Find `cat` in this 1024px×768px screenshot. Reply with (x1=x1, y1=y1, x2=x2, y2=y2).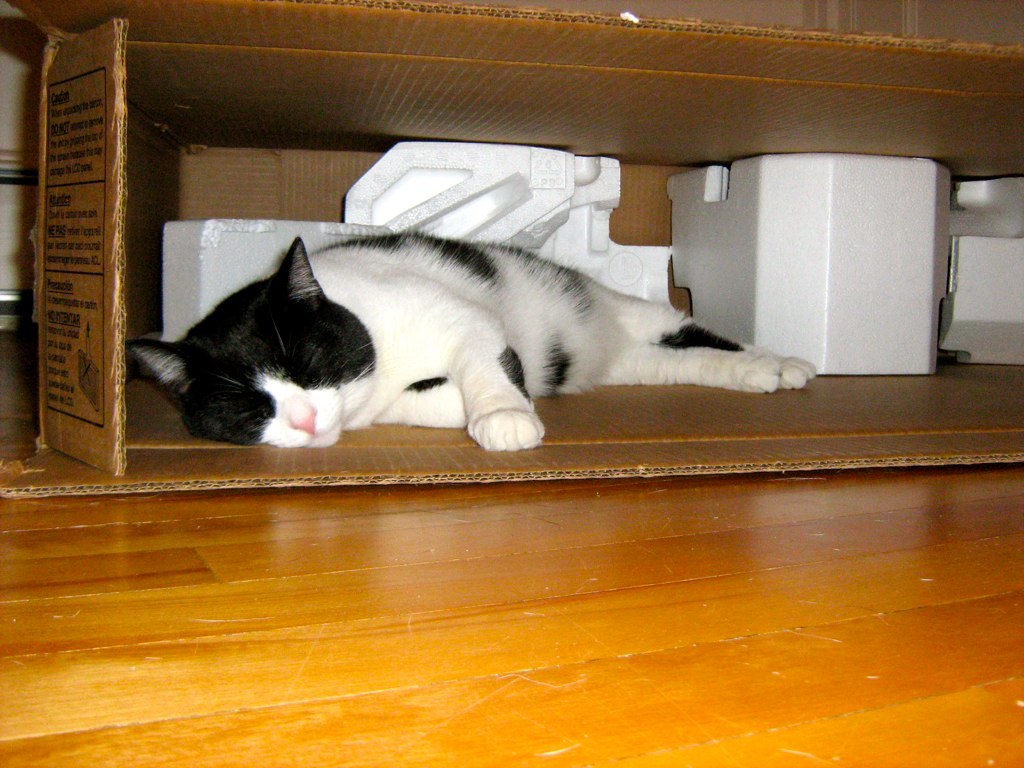
(x1=121, y1=216, x2=817, y2=456).
